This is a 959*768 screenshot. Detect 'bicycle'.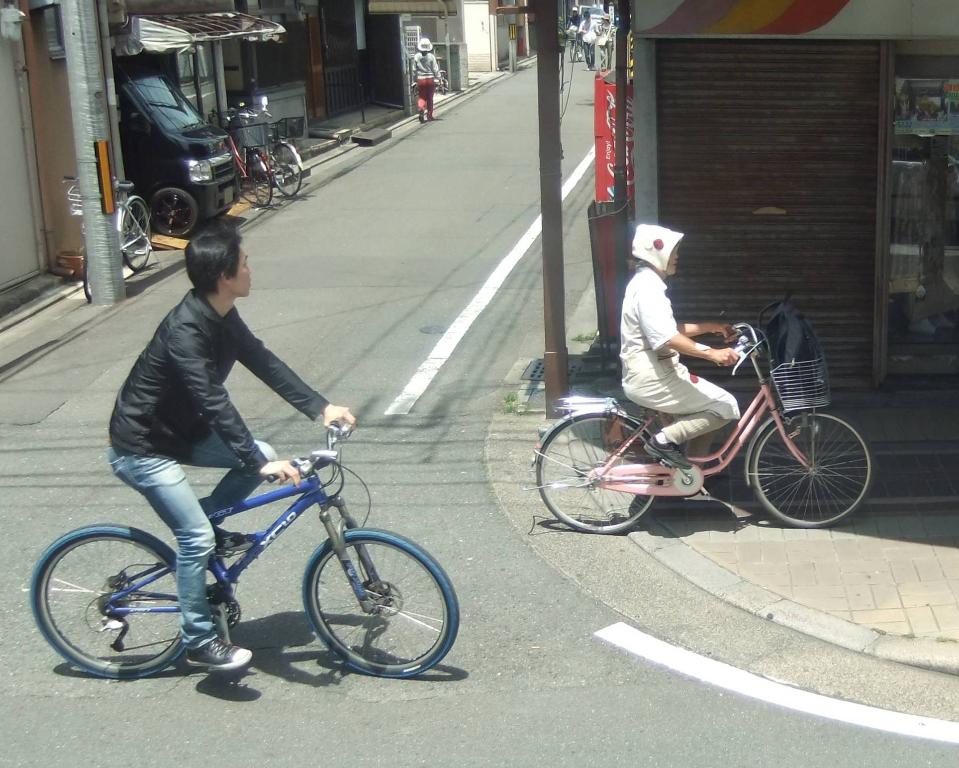
<box>434,62,448,95</box>.
